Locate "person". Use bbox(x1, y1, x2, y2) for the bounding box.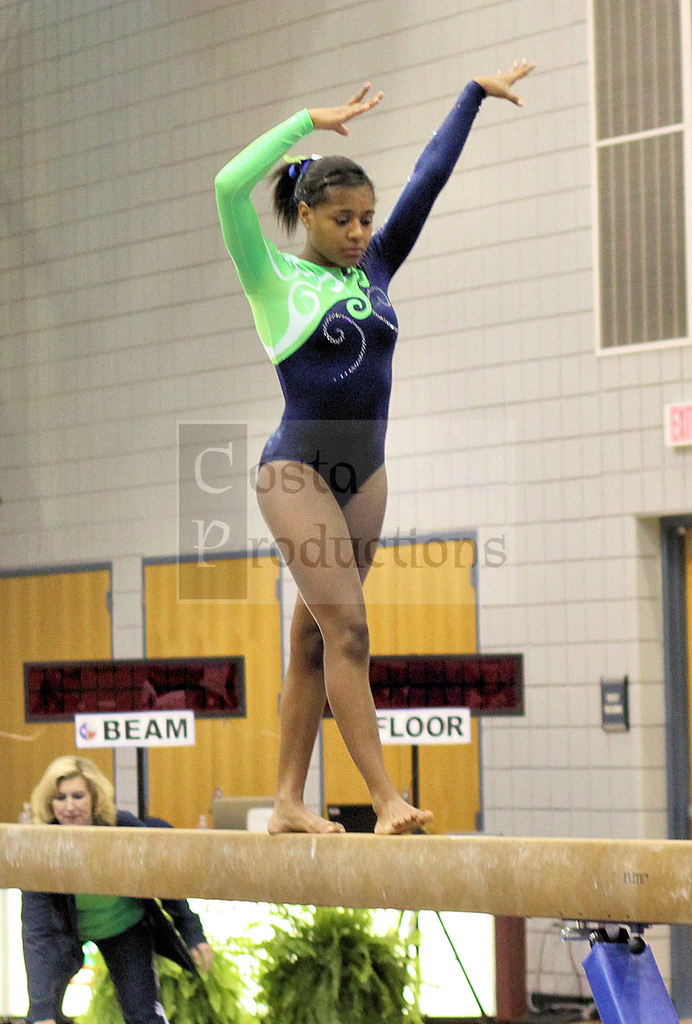
bbox(201, 84, 475, 890).
